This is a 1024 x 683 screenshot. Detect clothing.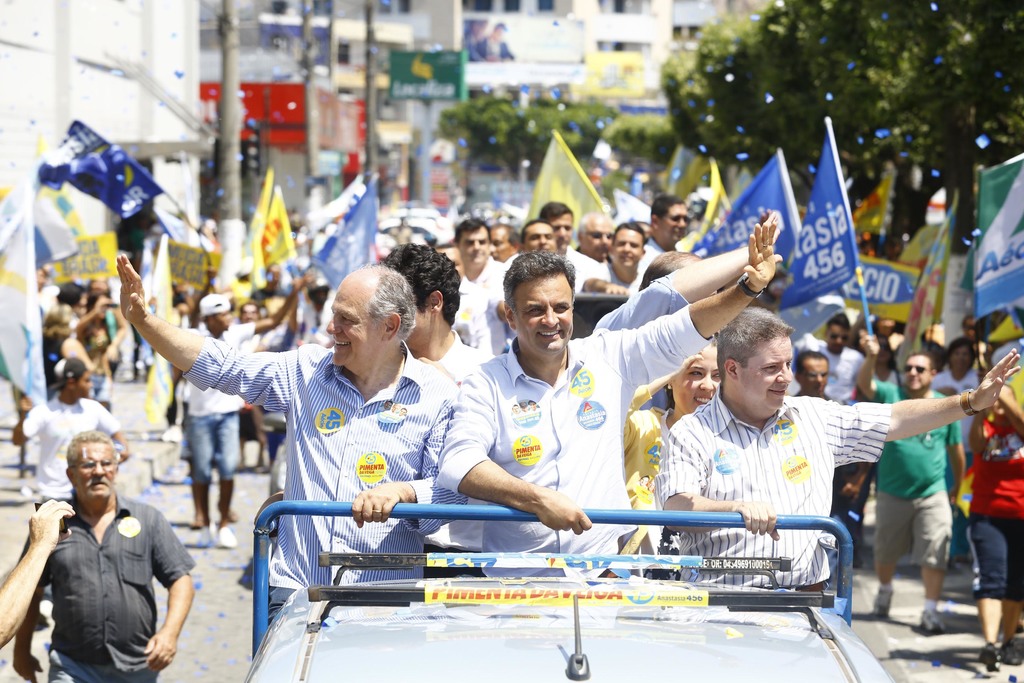
433,248,495,361.
